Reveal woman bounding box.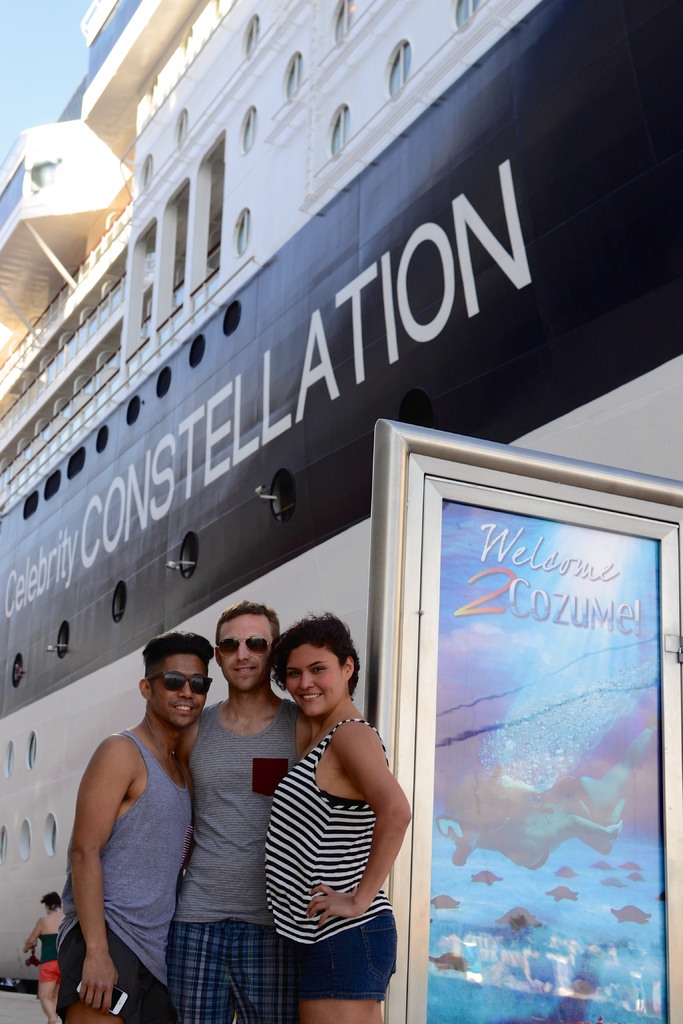
Revealed: [left=247, top=611, right=406, bottom=1023].
